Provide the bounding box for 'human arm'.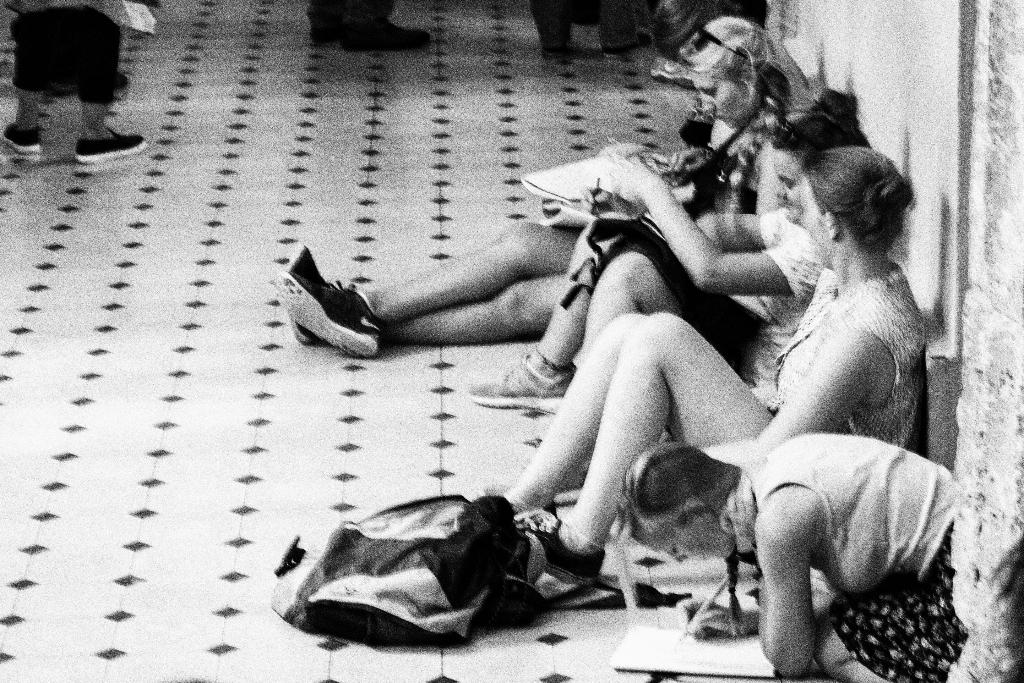
[x1=671, y1=591, x2=755, y2=639].
